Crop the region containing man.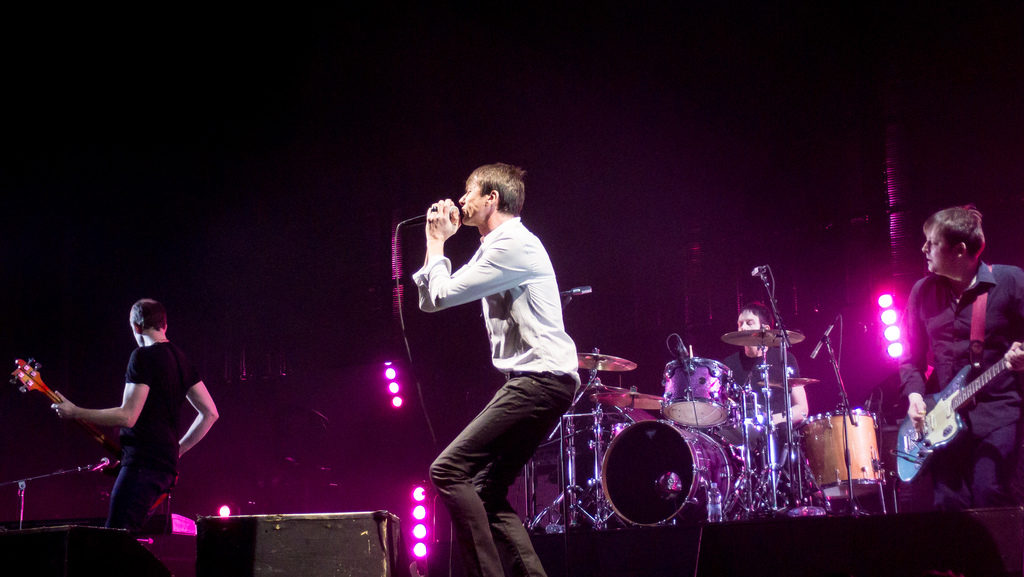
Crop region: BBox(413, 164, 579, 576).
